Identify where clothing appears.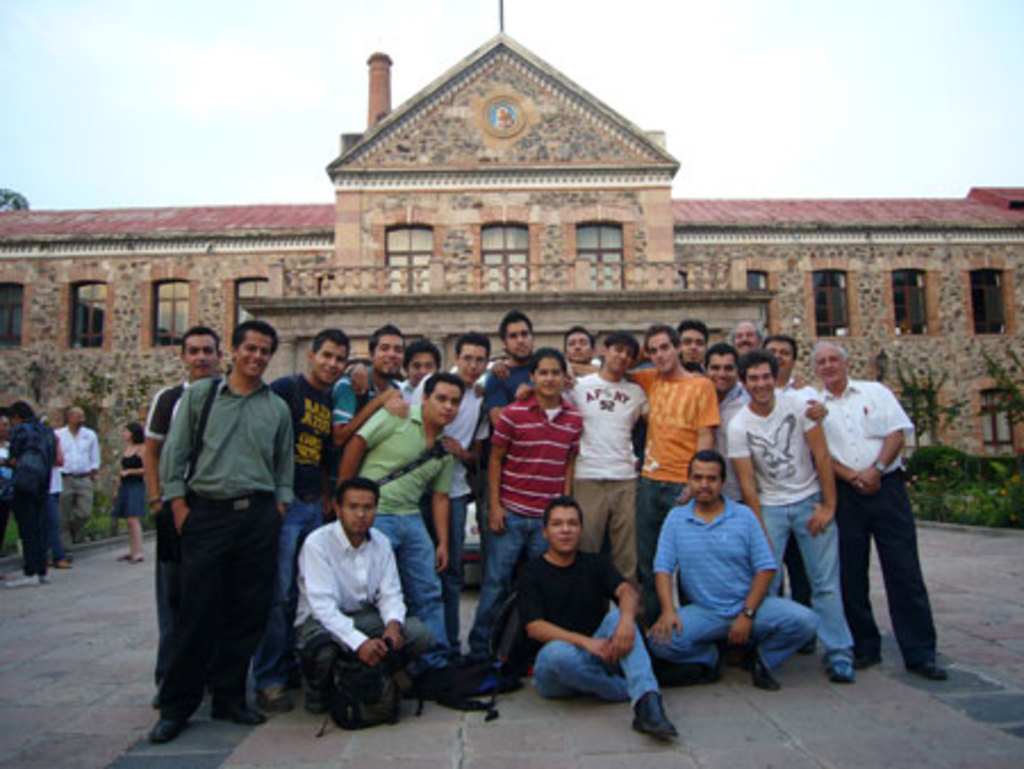
Appears at [x1=462, y1=387, x2=589, y2=669].
